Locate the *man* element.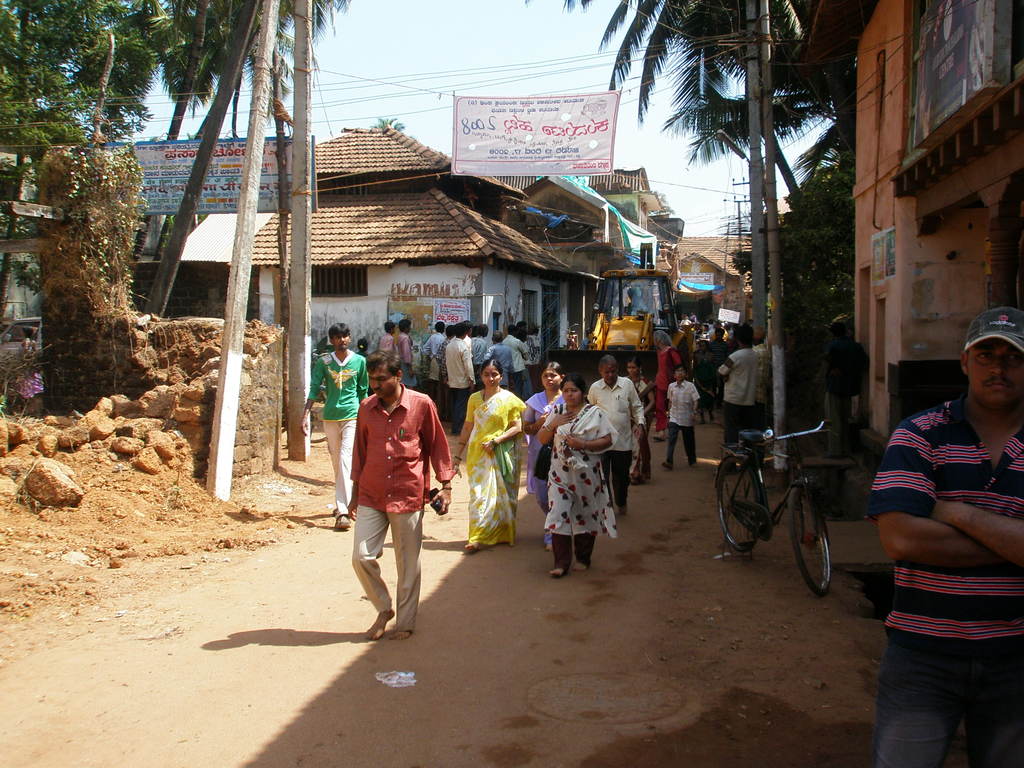
Element bbox: bbox(588, 349, 649, 528).
